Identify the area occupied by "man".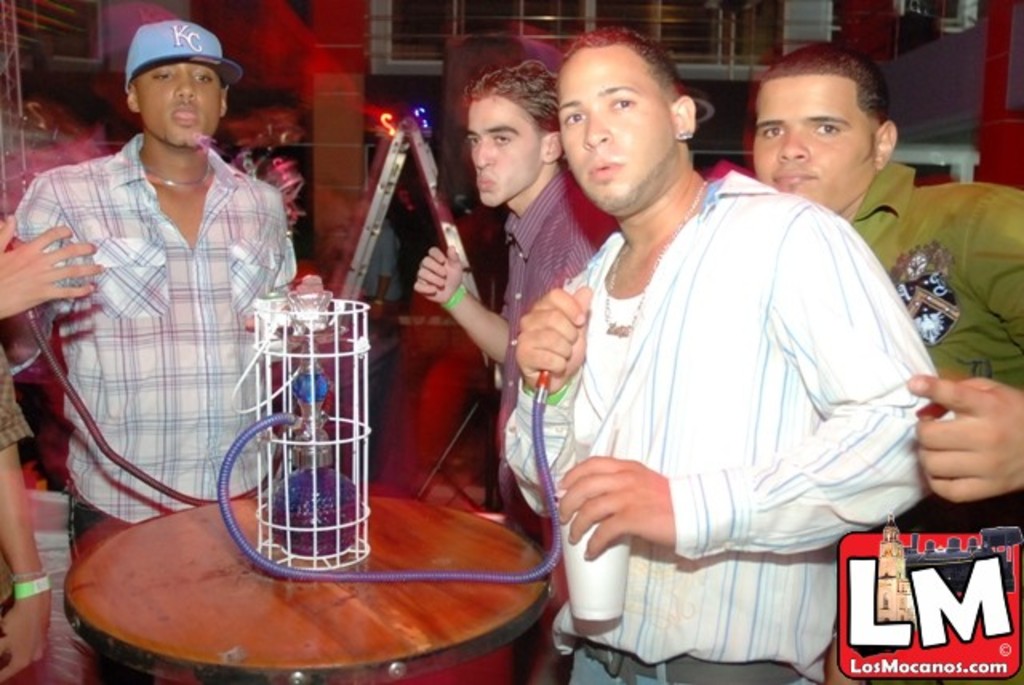
Area: [x1=411, y1=62, x2=618, y2=392].
